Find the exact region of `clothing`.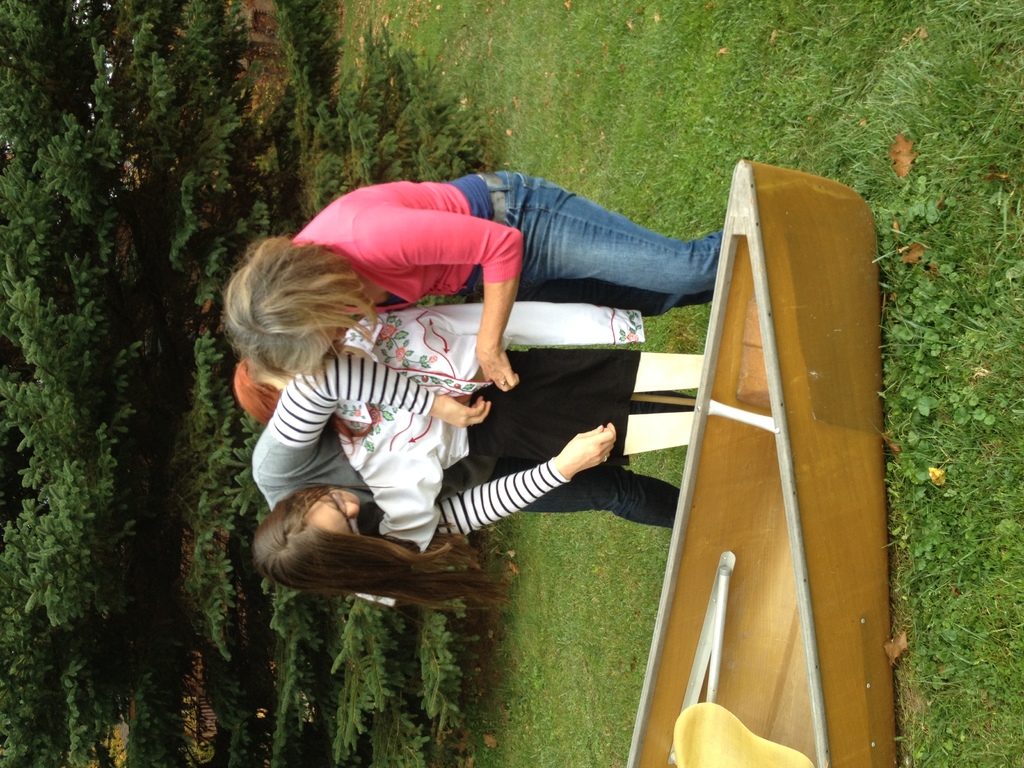
Exact region: (x1=249, y1=352, x2=696, y2=532).
